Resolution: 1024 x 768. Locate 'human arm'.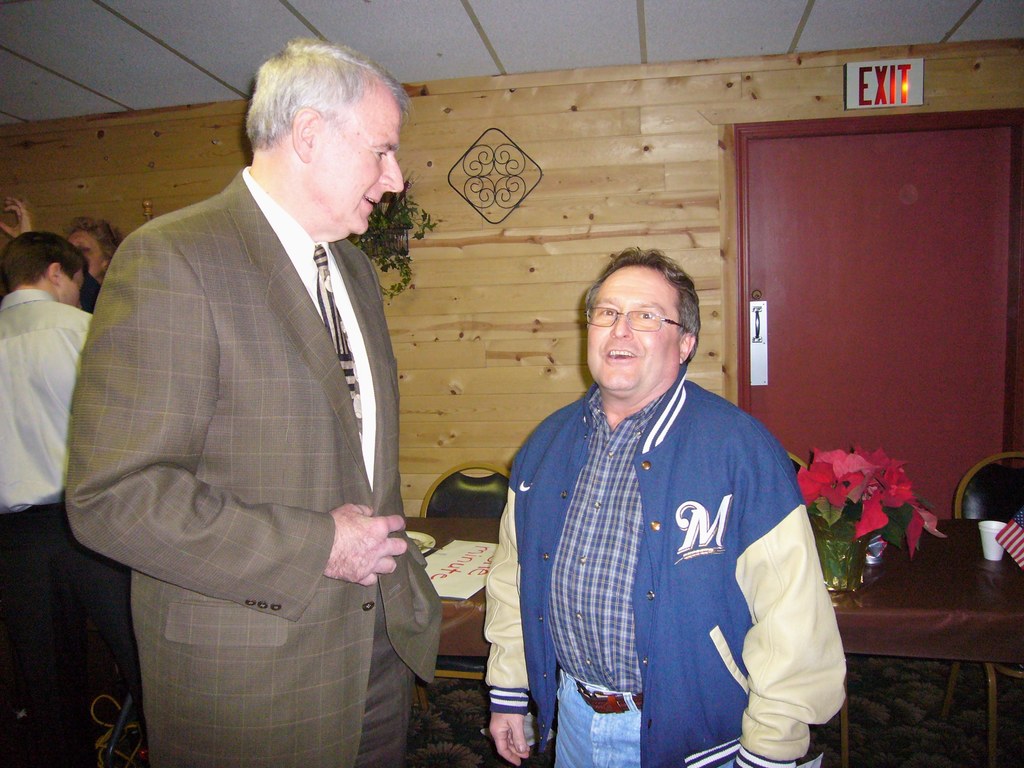
[left=65, top=241, right=413, bottom=586].
